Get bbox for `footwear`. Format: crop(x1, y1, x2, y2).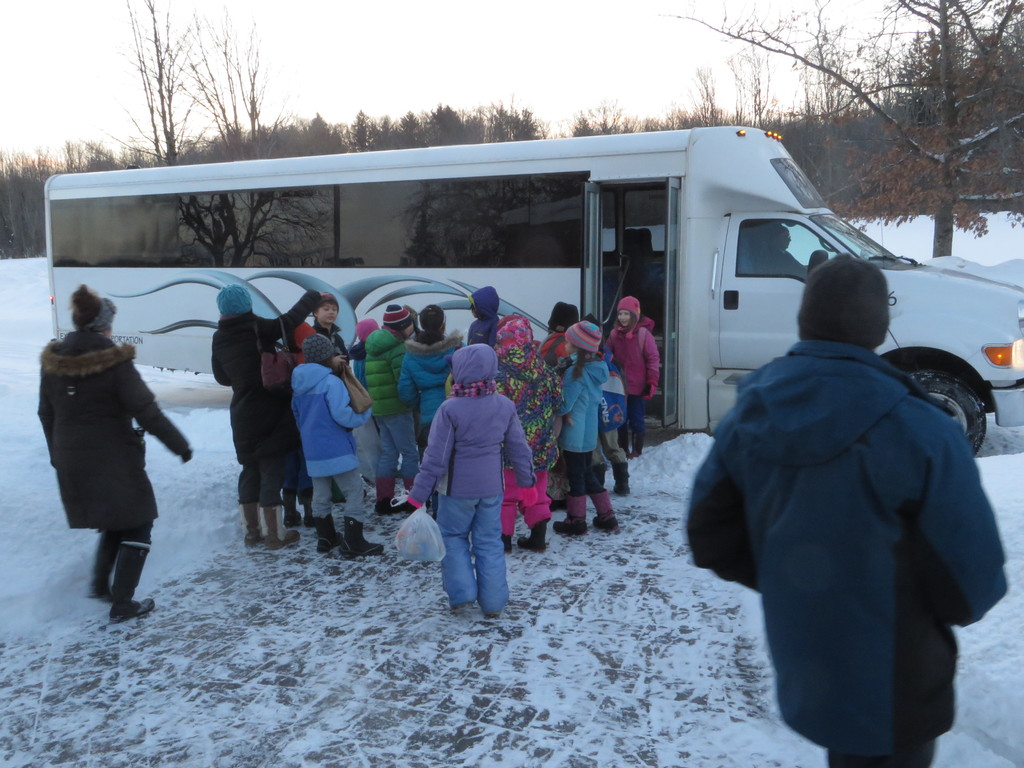
crop(554, 495, 589, 536).
